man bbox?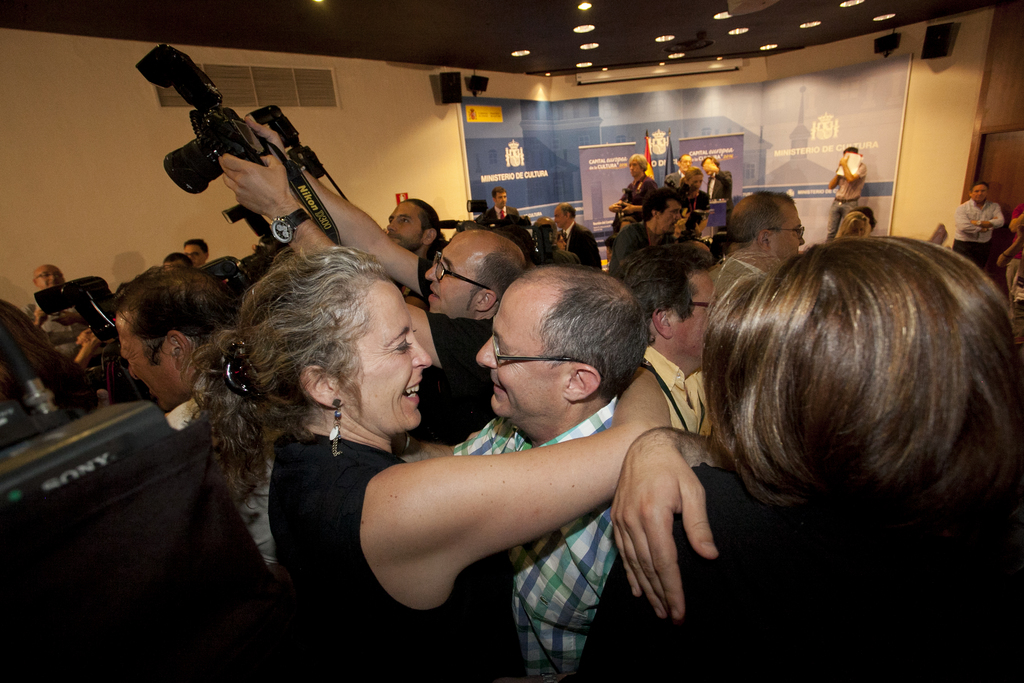
(702, 156, 735, 232)
